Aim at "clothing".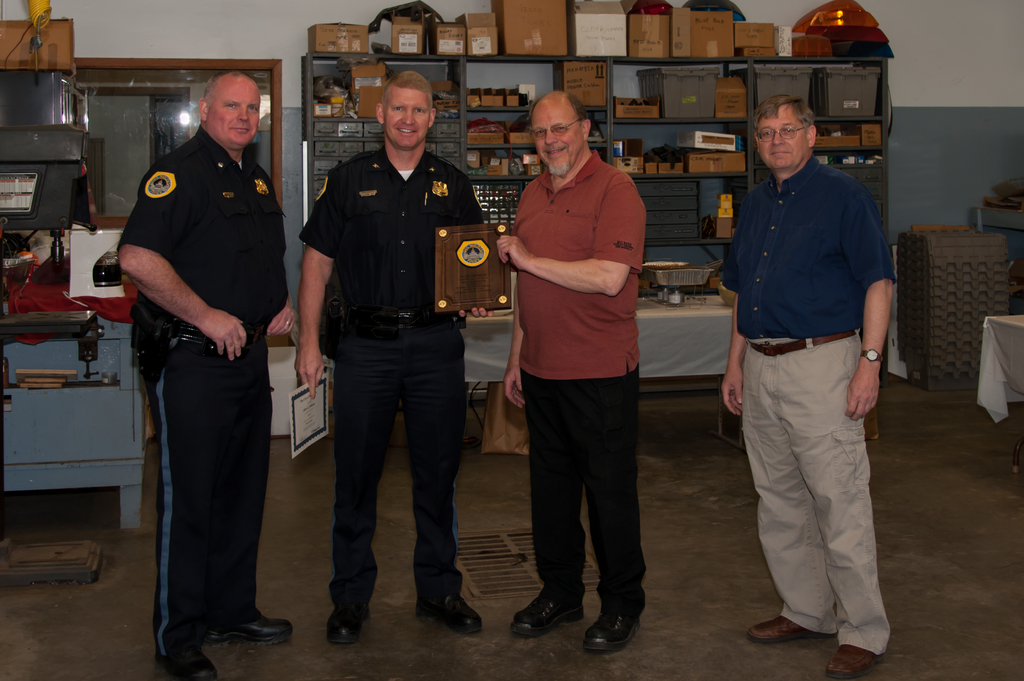
Aimed at l=118, t=125, r=288, b=658.
